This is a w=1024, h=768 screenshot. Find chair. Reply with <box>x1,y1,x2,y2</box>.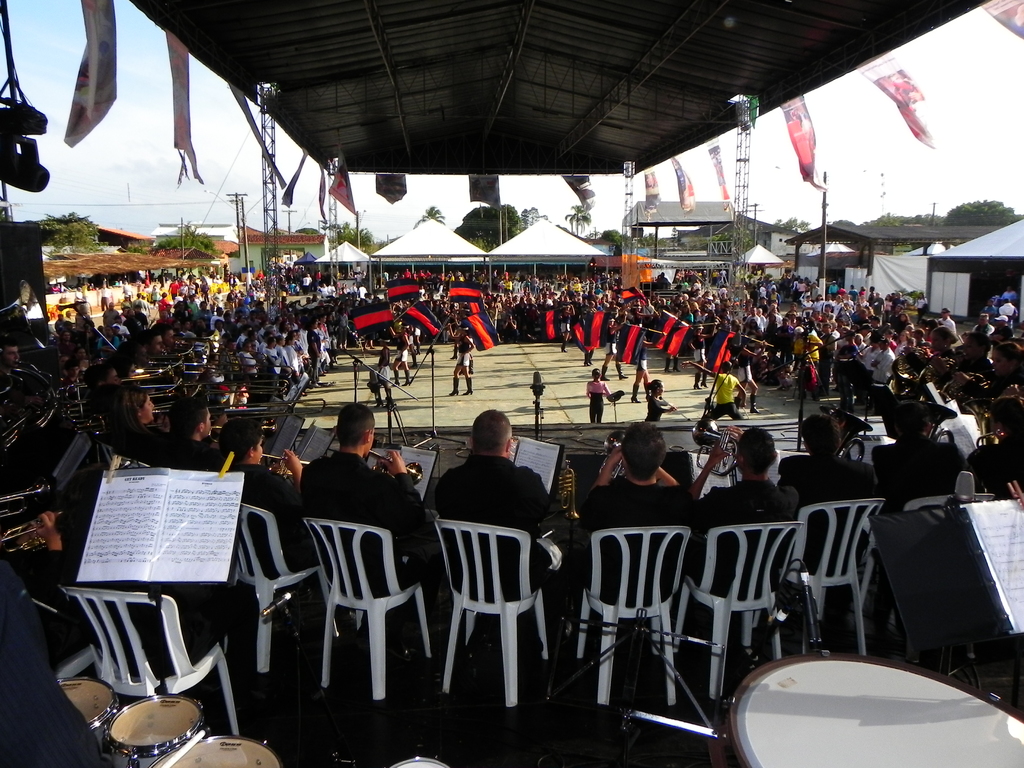
<box>579,529,698,704</box>.
